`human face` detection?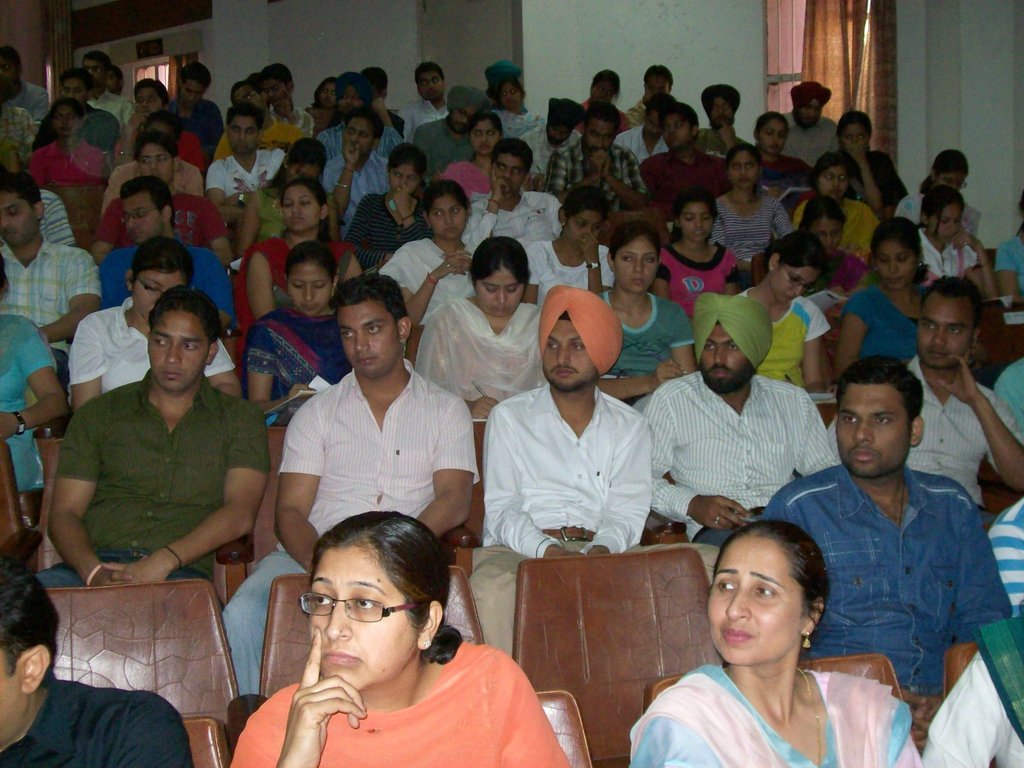
(x1=707, y1=536, x2=807, y2=668)
